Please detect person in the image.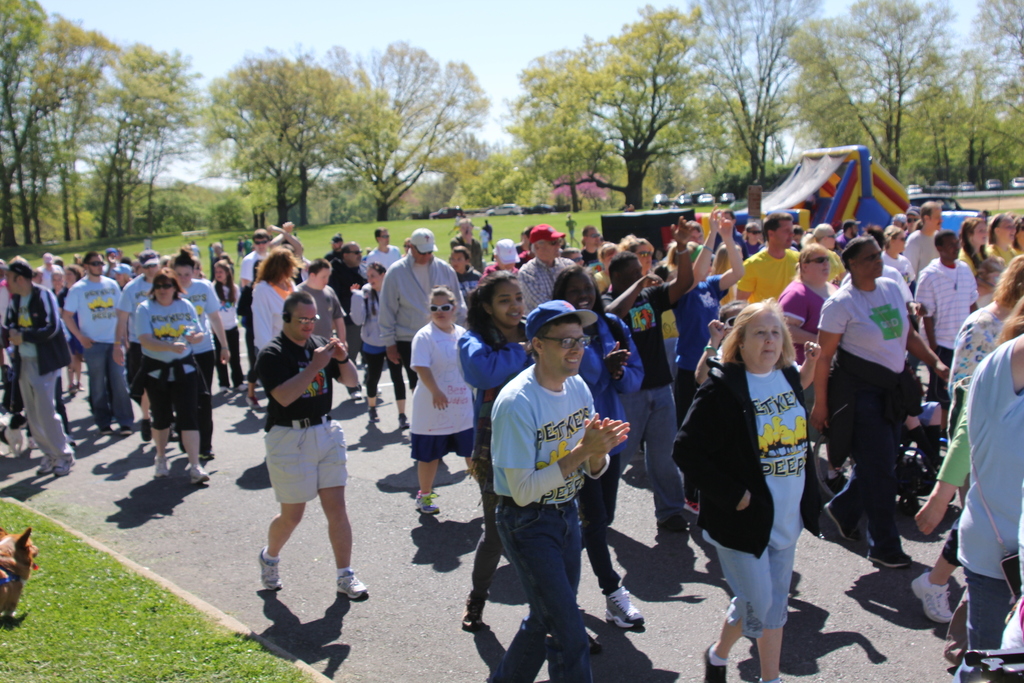
[x1=167, y1=248, x2=230, y2=461].
